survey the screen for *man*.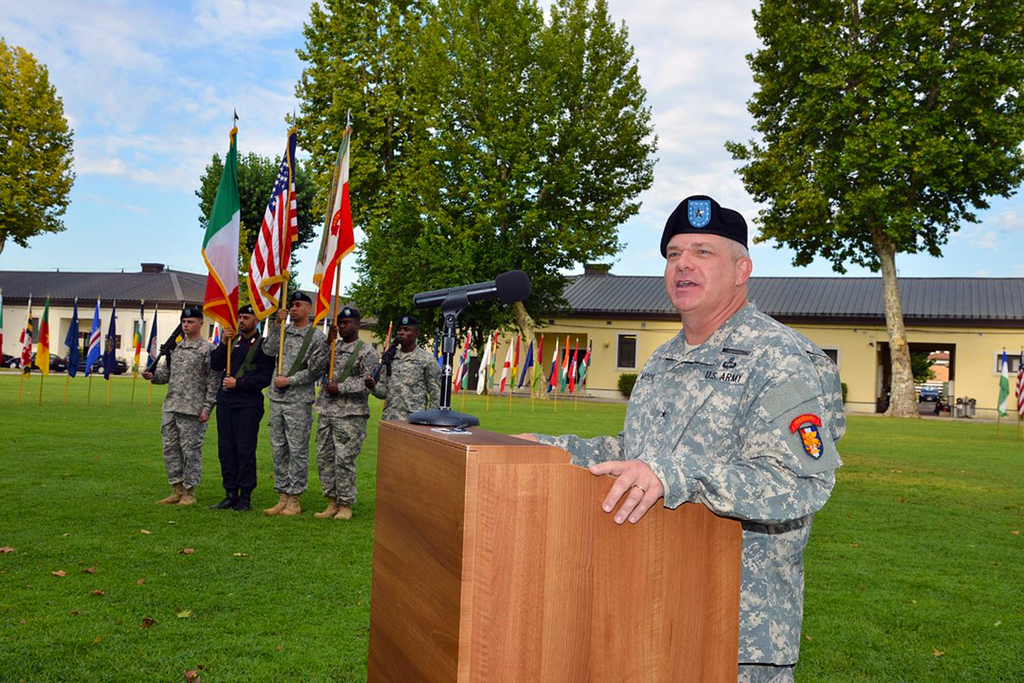
Survey found: crop(307, 312, 378, 519).
